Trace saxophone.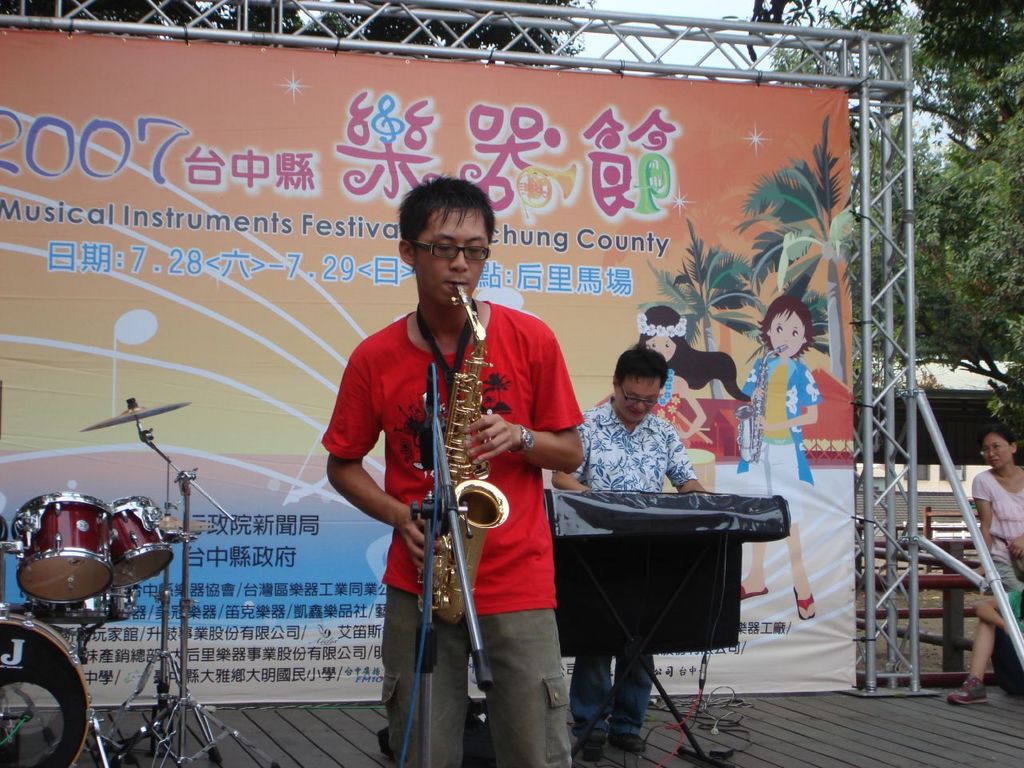
Traced to 427 281 503 628.
